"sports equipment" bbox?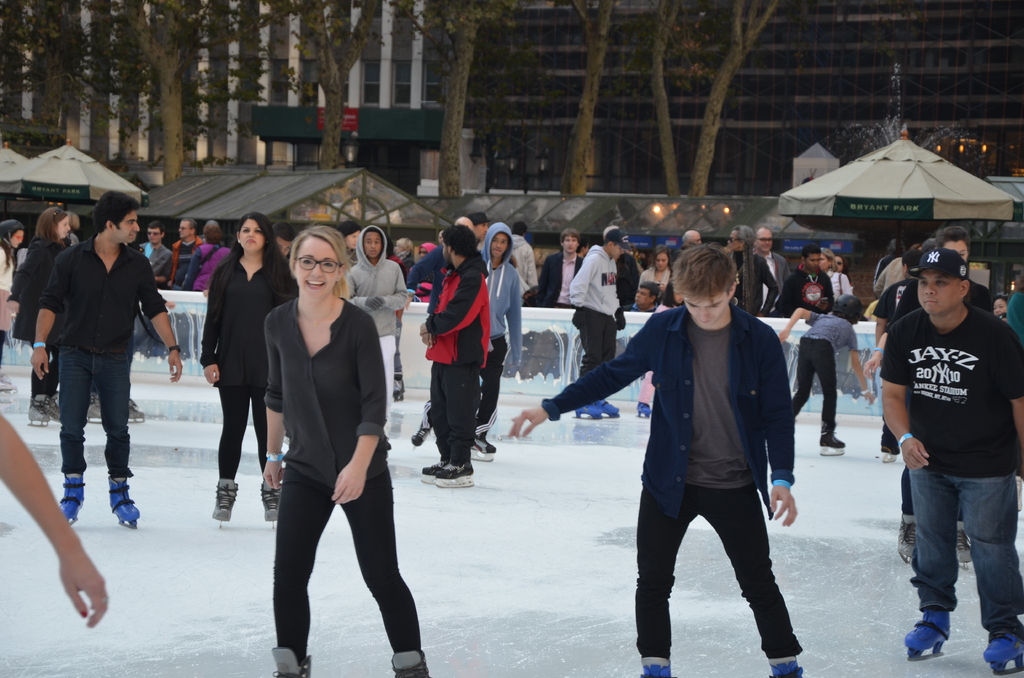
<region>984, 622, 1023, 677</region>
